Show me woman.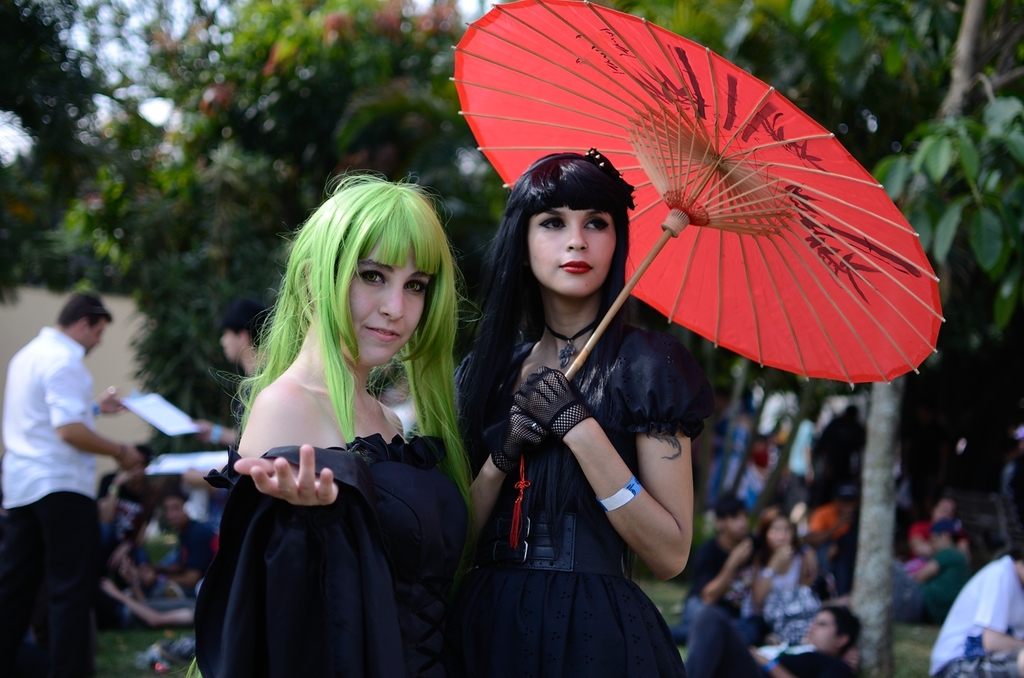
woman is here: 718/512/826/618.
